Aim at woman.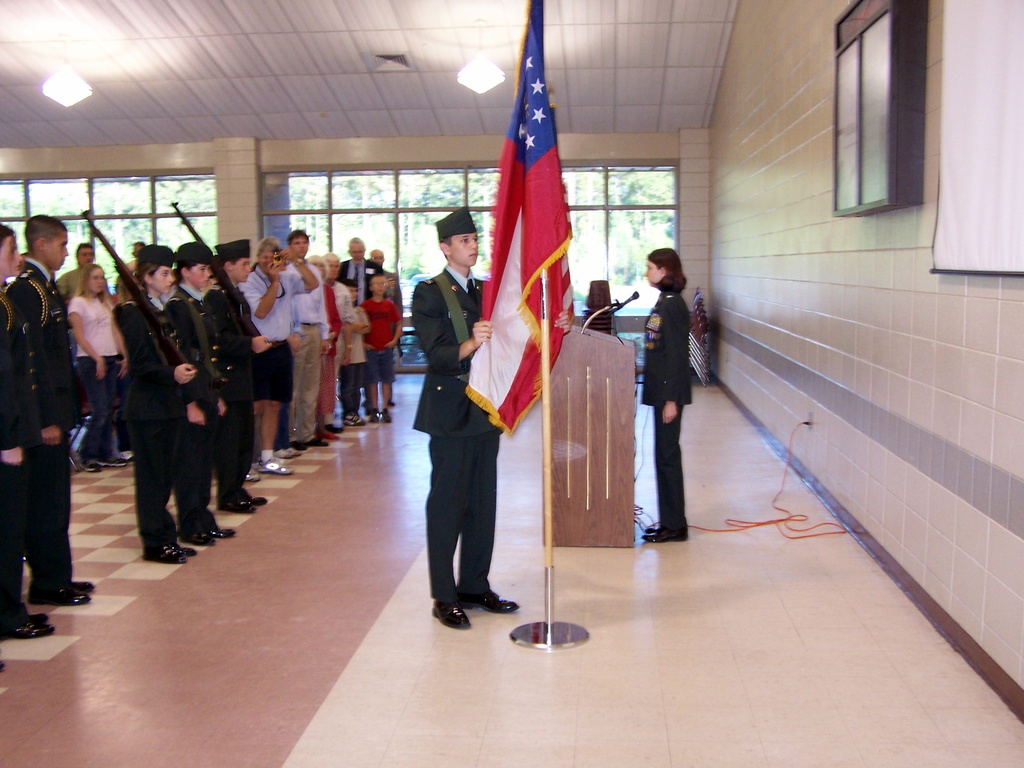
Aimed at [left=205, top=227, right=268, bottom=532].
